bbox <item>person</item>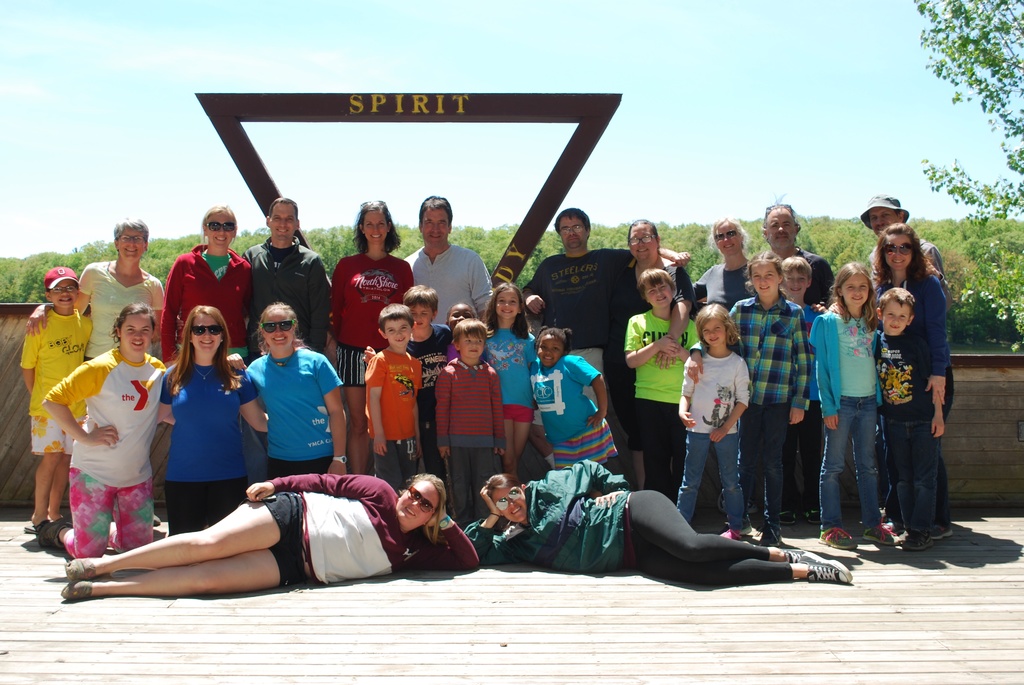
detection(781, 258, 825, 322)
